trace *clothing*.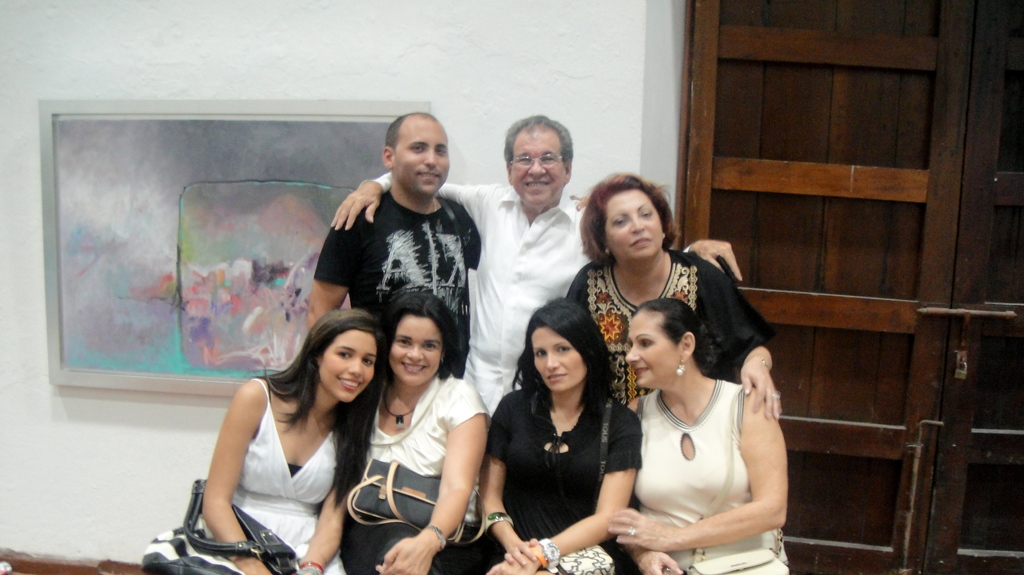
Traced to [left=486, top=380, right=644, bottom=574].
